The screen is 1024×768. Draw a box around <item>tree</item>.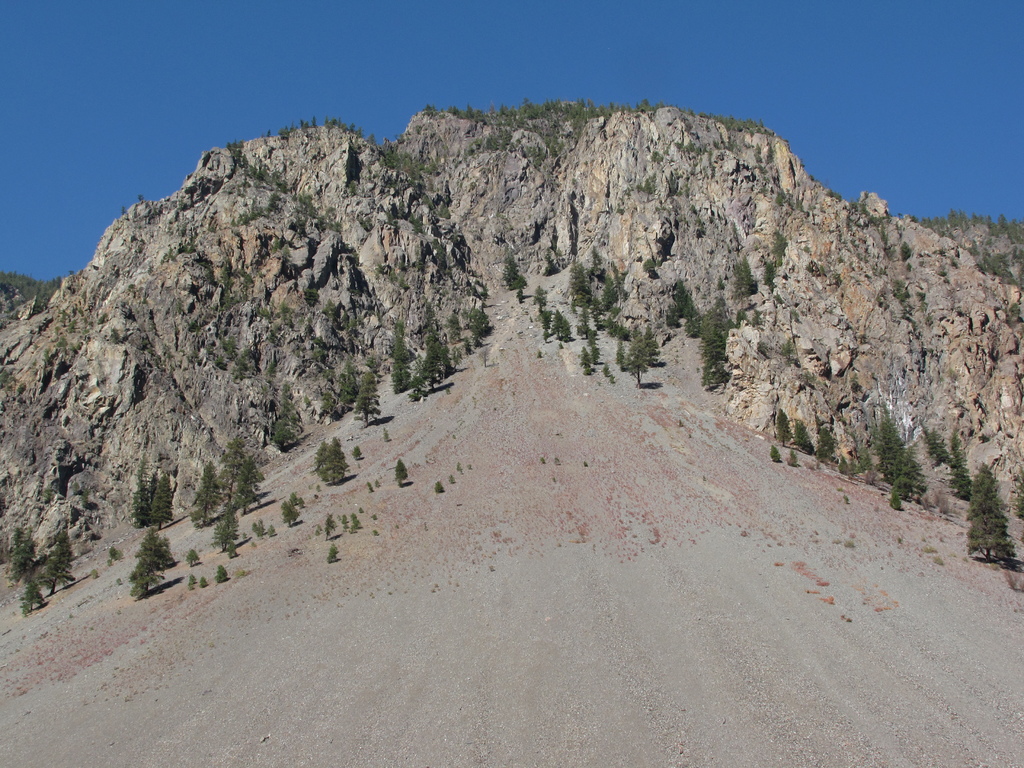
bbox(820, 427, 837, 464).
